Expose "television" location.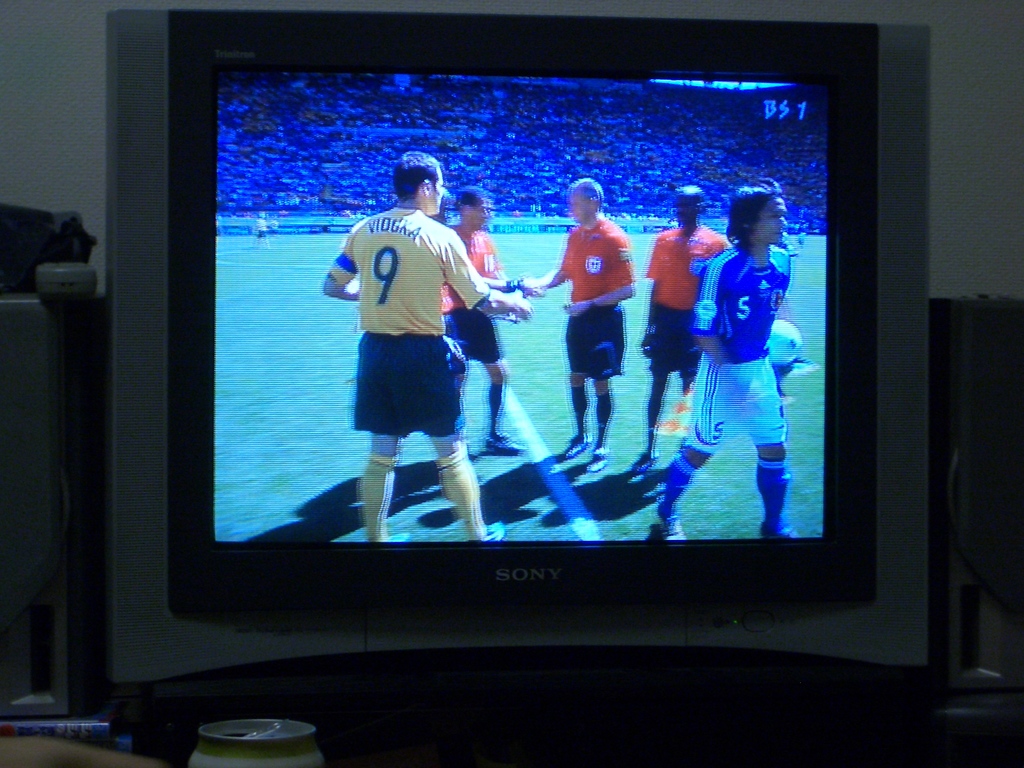
Exposed at (105,12,936,695).
